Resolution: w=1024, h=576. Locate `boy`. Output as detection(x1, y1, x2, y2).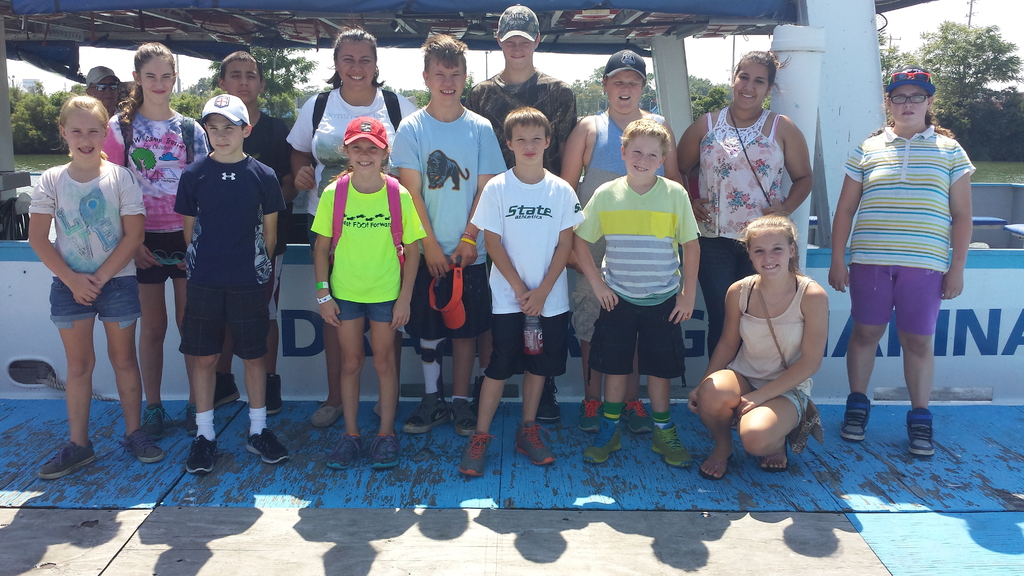
detection(569, 121, 706, 471).
